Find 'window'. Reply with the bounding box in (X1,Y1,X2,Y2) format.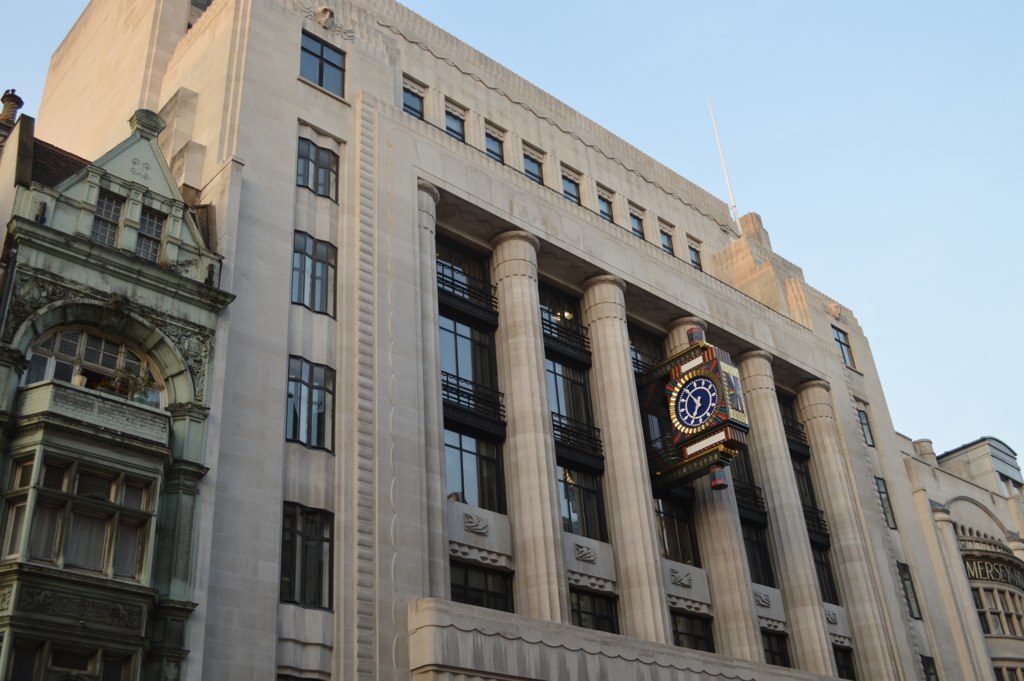
(281,355,336,457).
